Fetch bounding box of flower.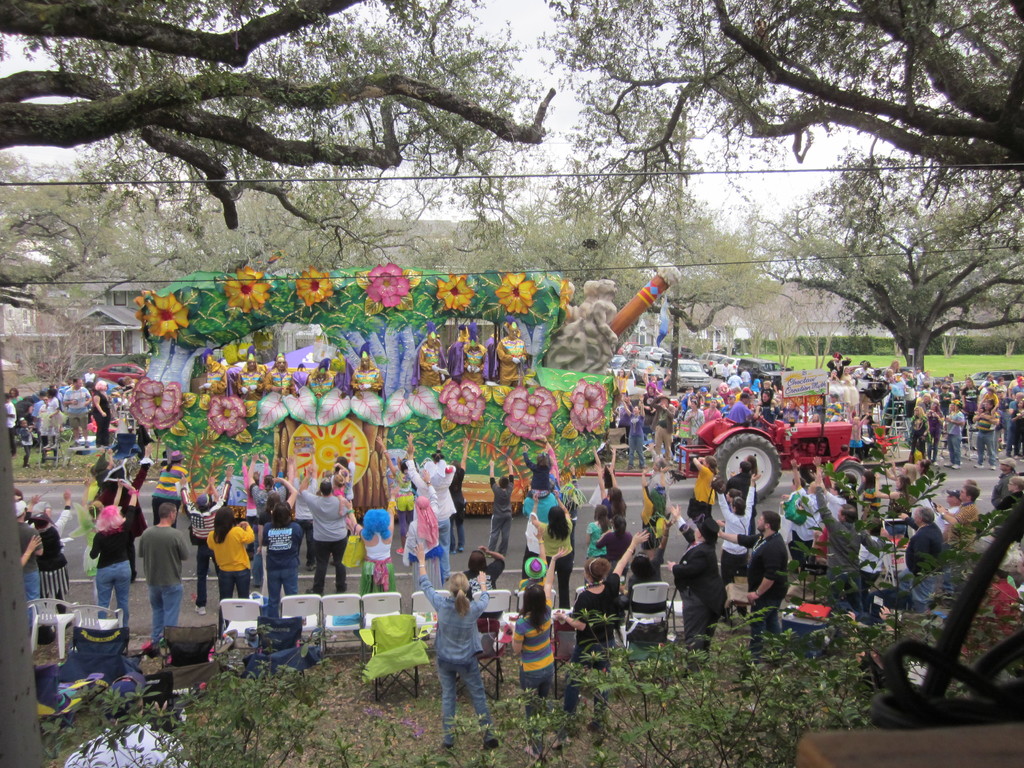
Bbox: bbox=[294, 637, 303, 648].
